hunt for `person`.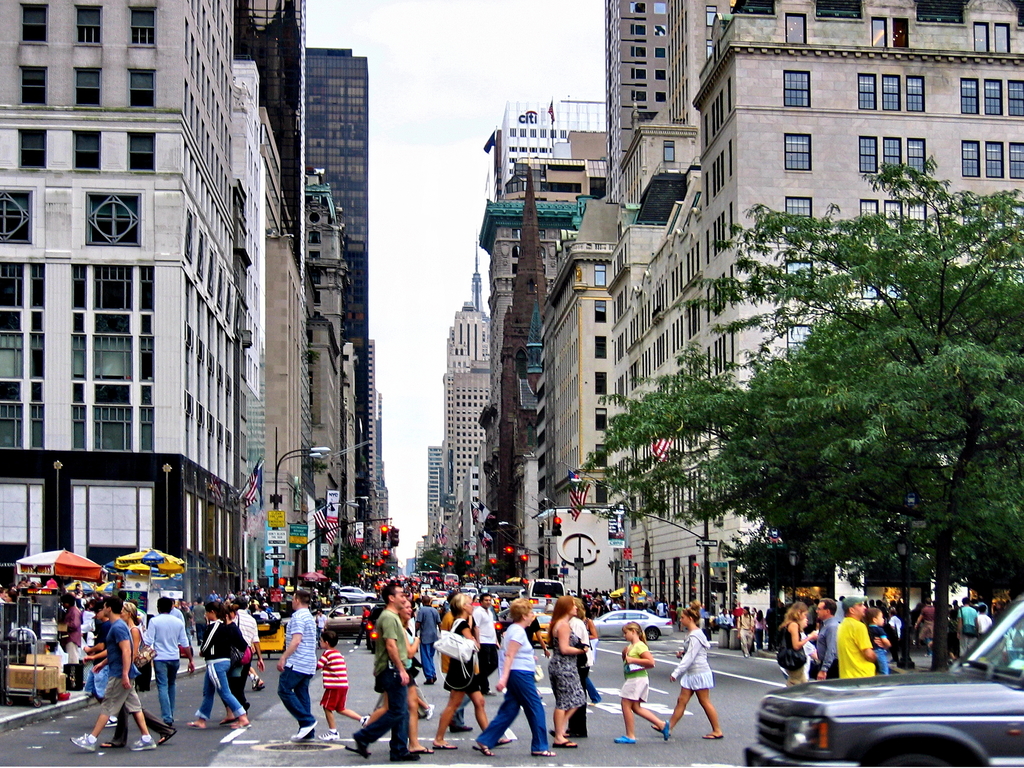
Hunted down at {"left": 79, "top": 606, "right": 127, "bottom": 728}.
